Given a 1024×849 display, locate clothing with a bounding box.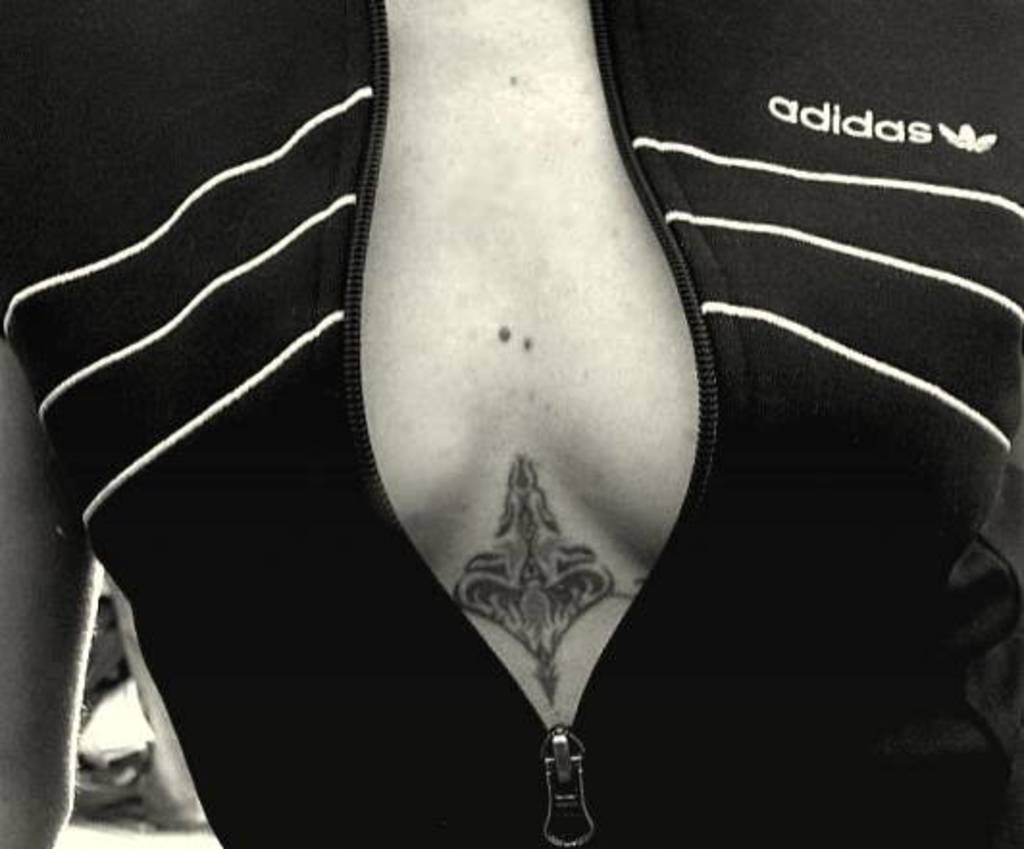
Located: {"x1": 0, "y1": 0, "x2": 1022, "y2": 847}.
